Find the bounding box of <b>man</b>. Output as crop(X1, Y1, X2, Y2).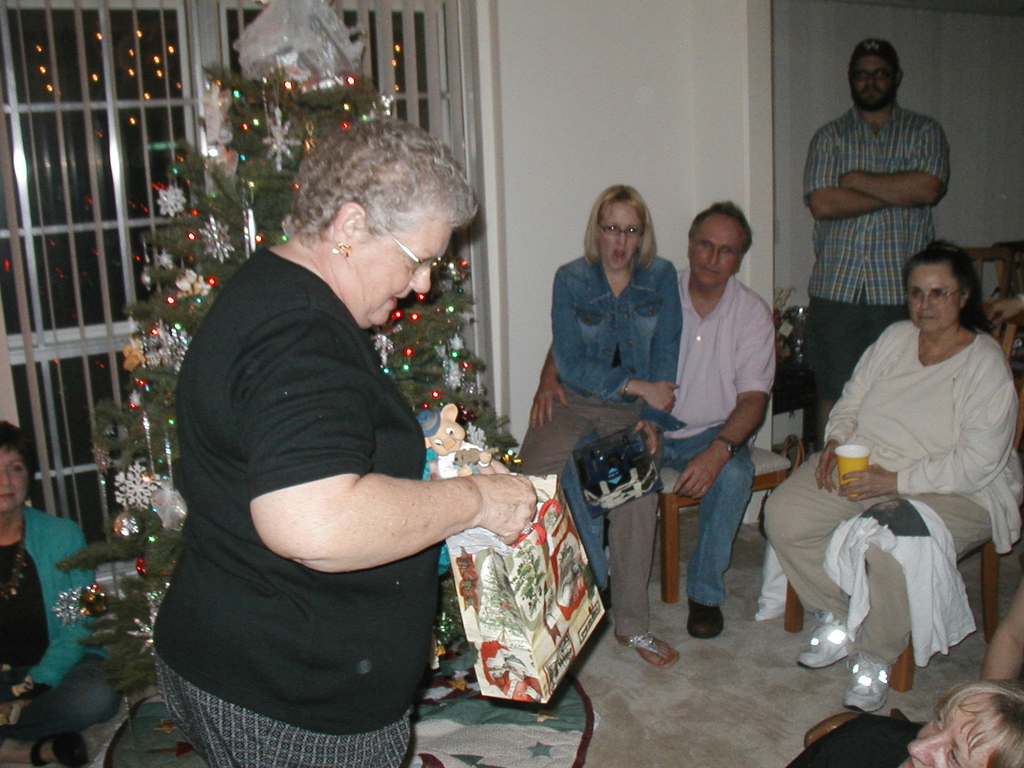
crop(800, 40, 959, 366).
